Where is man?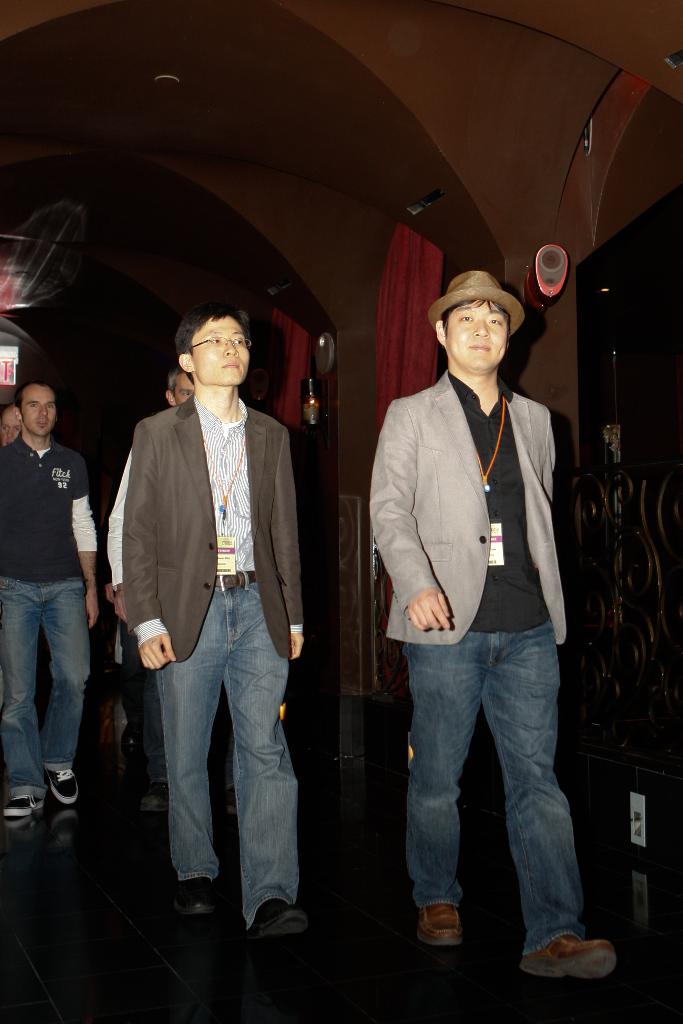
BBox(0, 372, 96, 823).
